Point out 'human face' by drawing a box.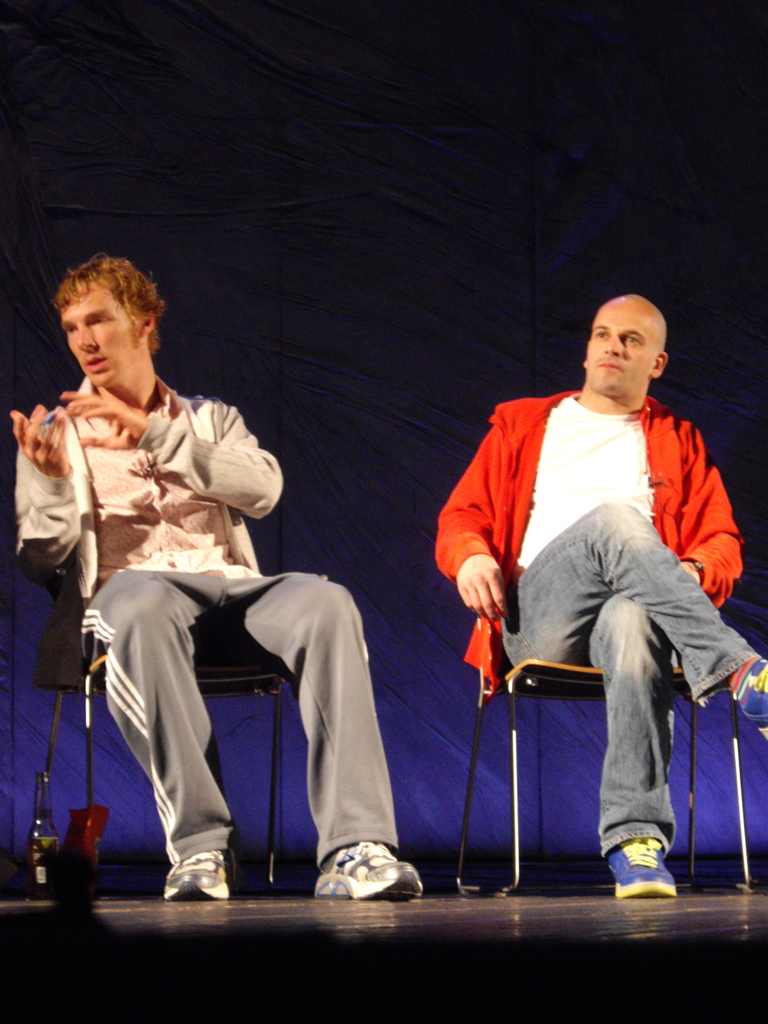
pyautogui.locateOnScreen(584, 306, 659, 394).
